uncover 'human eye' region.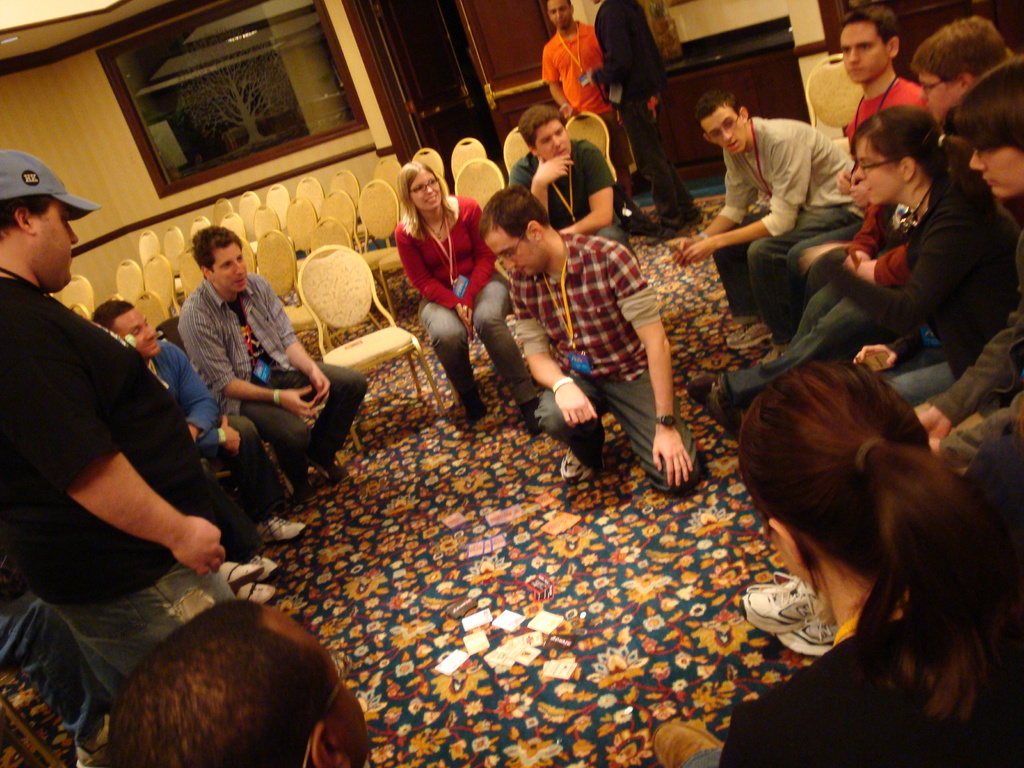
Uncovered: [left=145, top=321, right=150, bottom=325].
